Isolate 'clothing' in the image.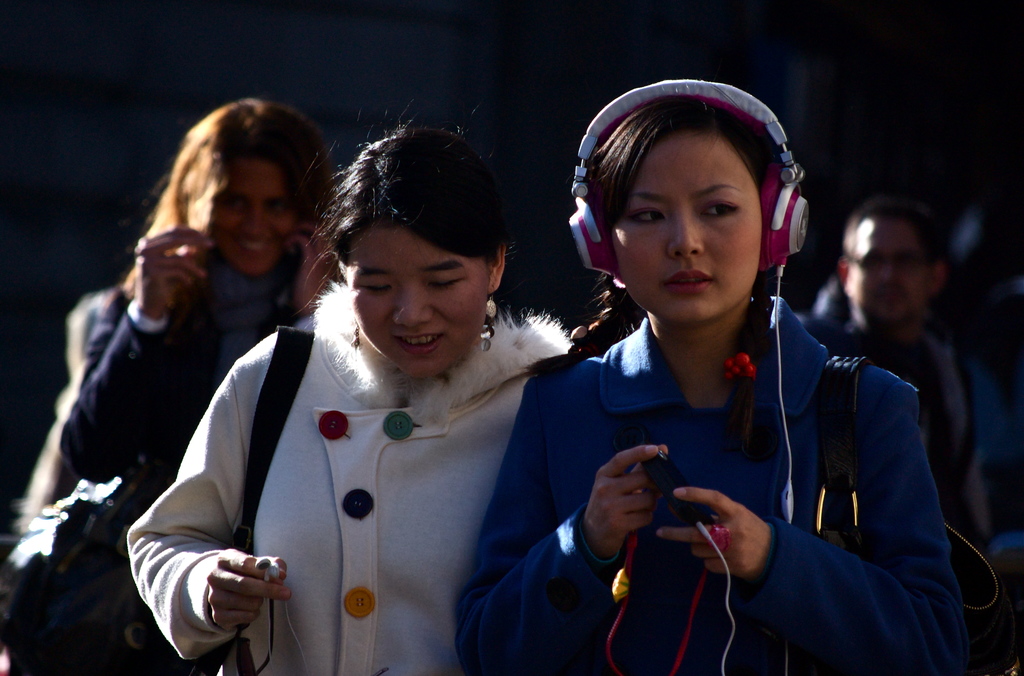
Isolated region: [814, 304, 1023, 663].
